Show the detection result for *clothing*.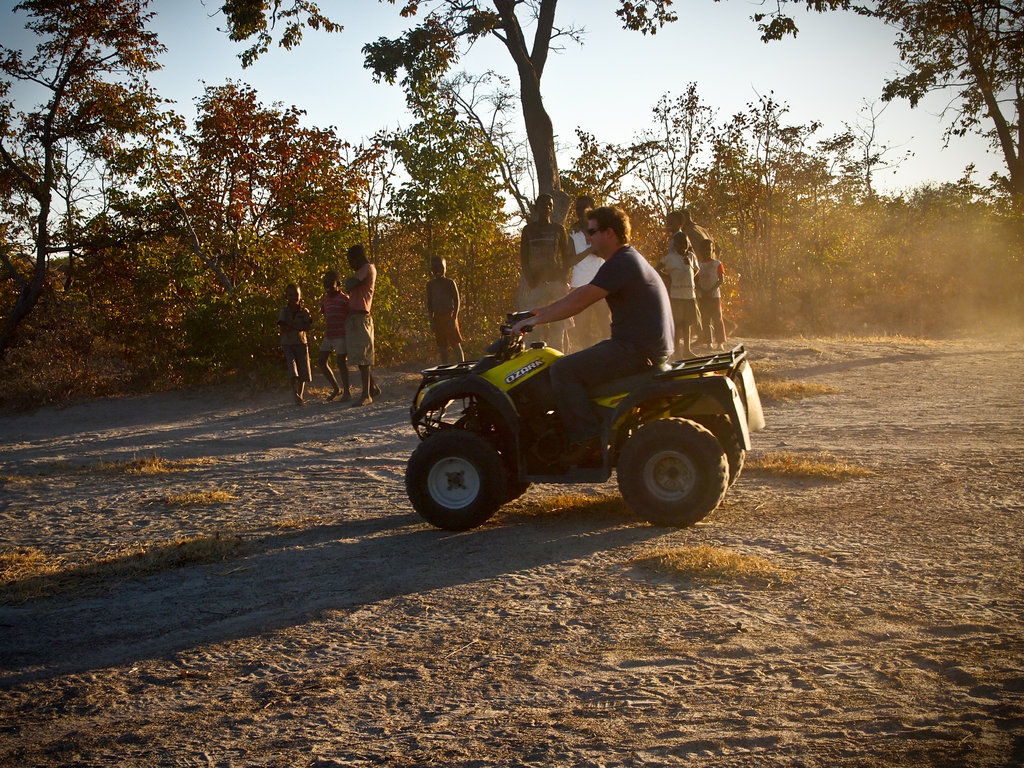
crop(549, 244, 678, 452).
